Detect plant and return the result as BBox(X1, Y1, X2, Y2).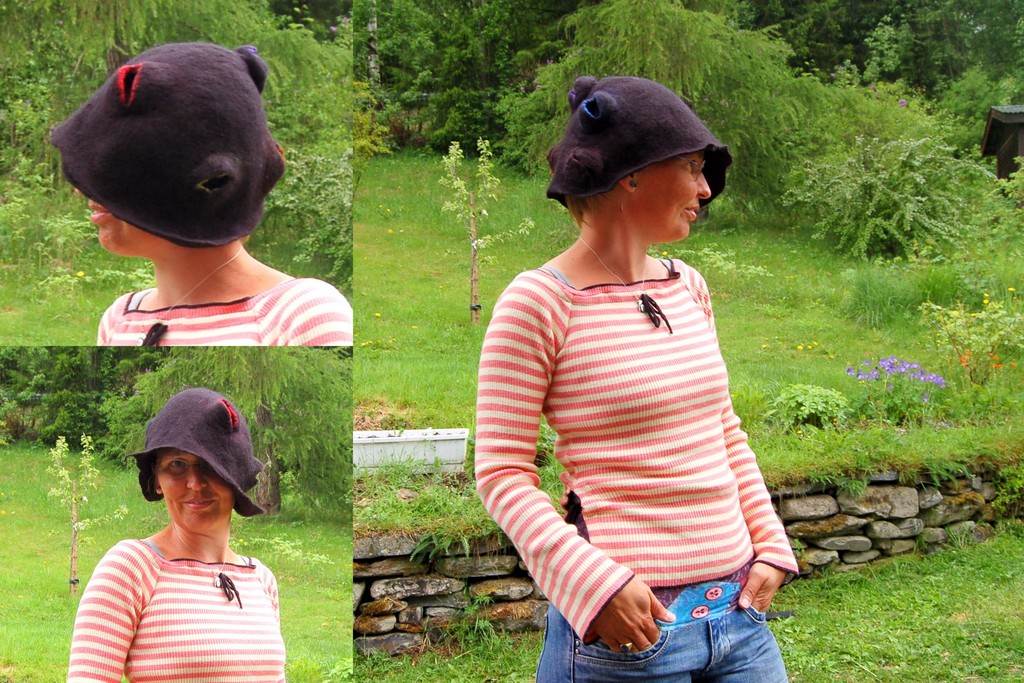
BBox(14, 342, 138, 451).
